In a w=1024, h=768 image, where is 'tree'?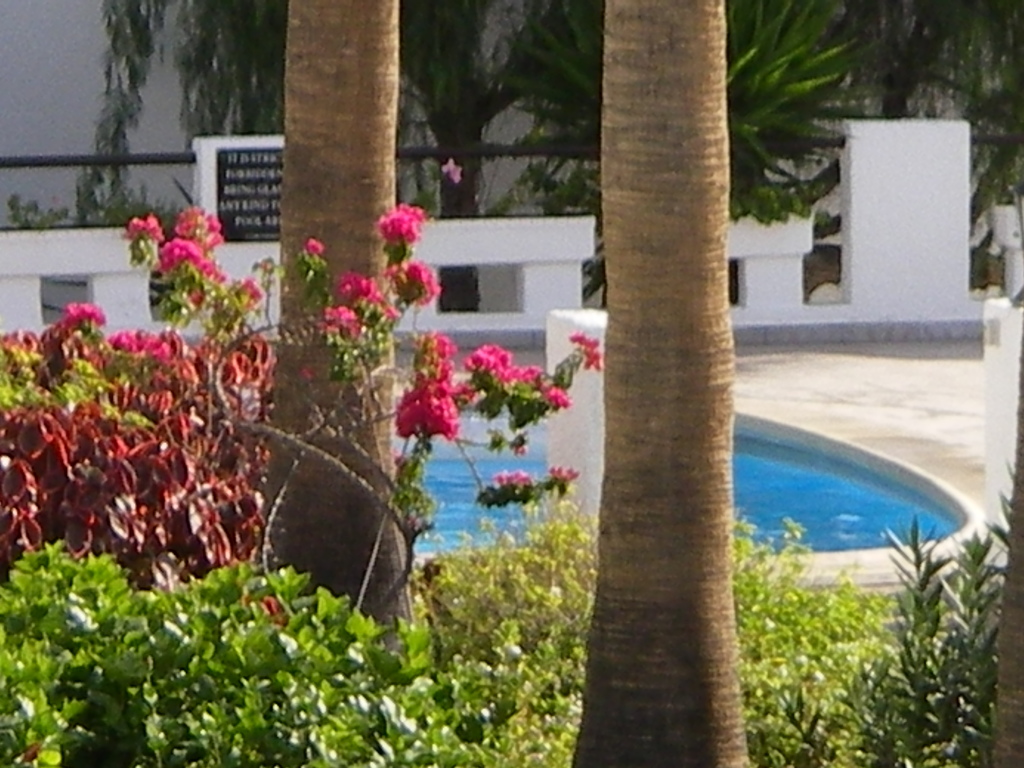
(x1=392, y1=0, x2=520, y2=218).
